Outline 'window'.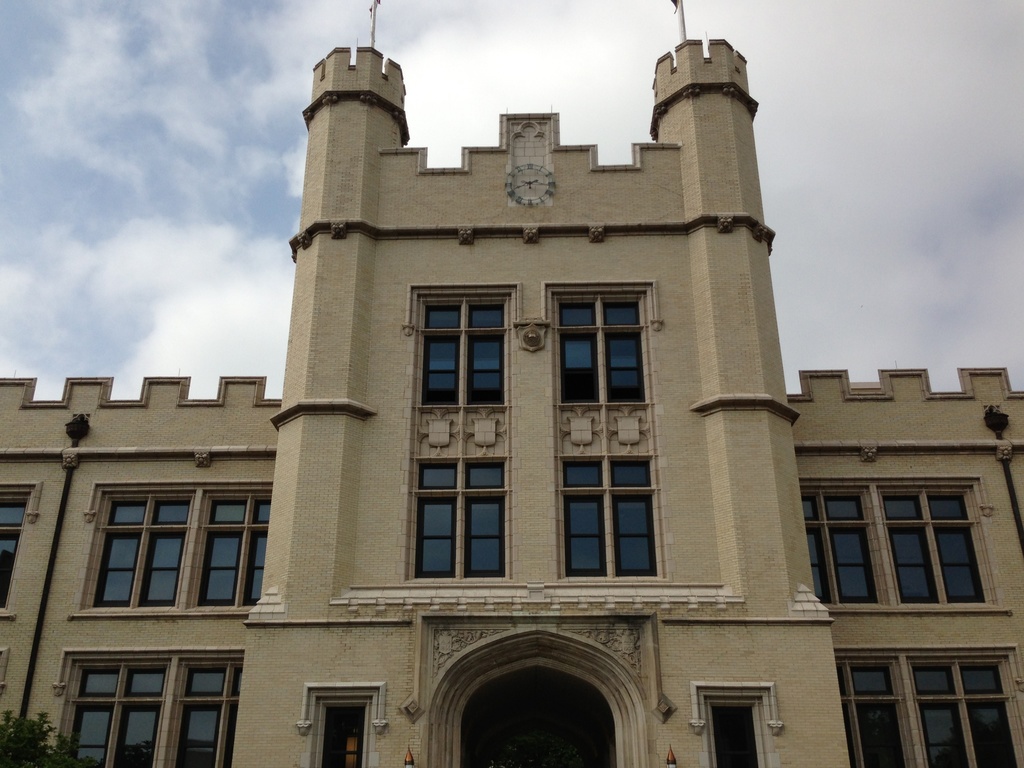
Outline: [left=394, top=279, right=523, bottom=420].
